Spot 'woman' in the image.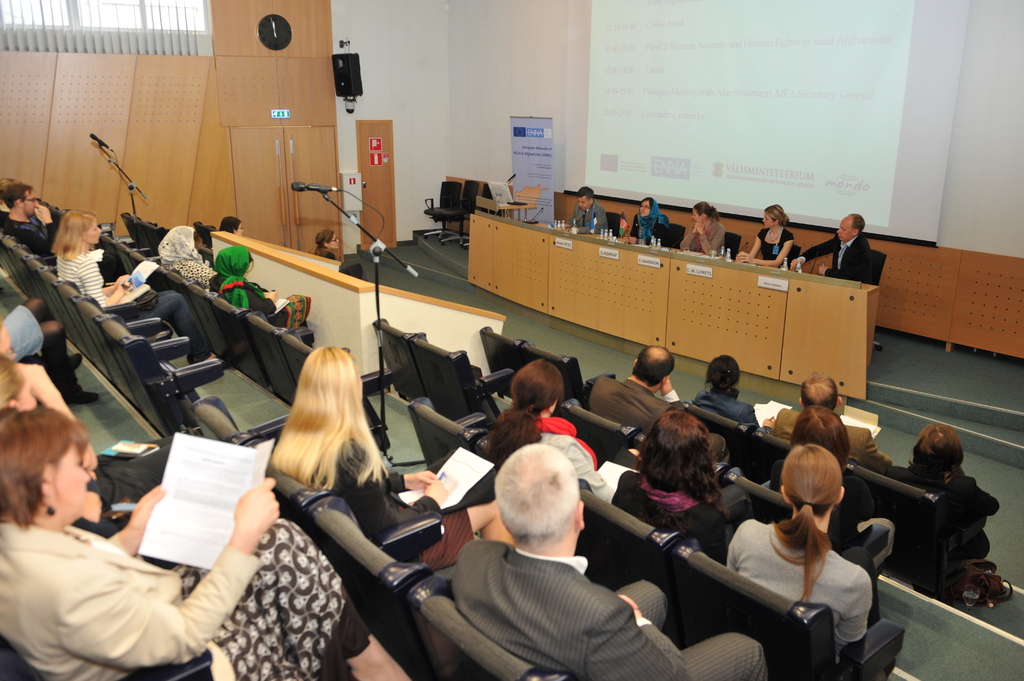
'woman' found at box=[621, 202, 683, 251].
